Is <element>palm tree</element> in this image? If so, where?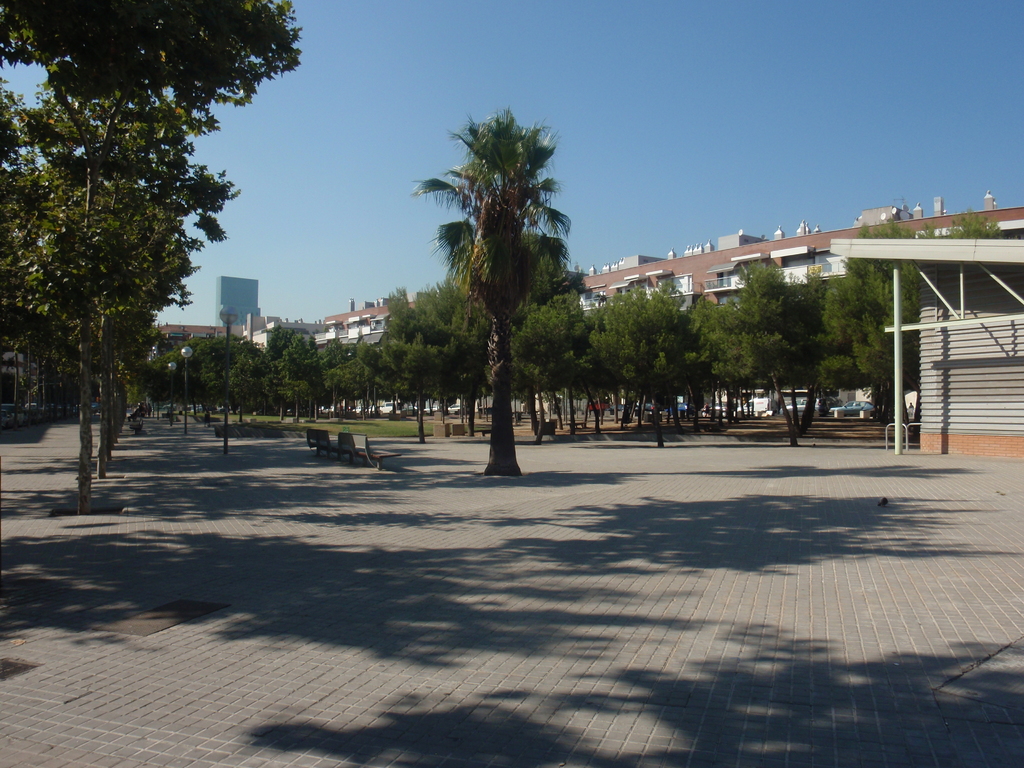
Yes, at detection(423, 127, 560, 488).
